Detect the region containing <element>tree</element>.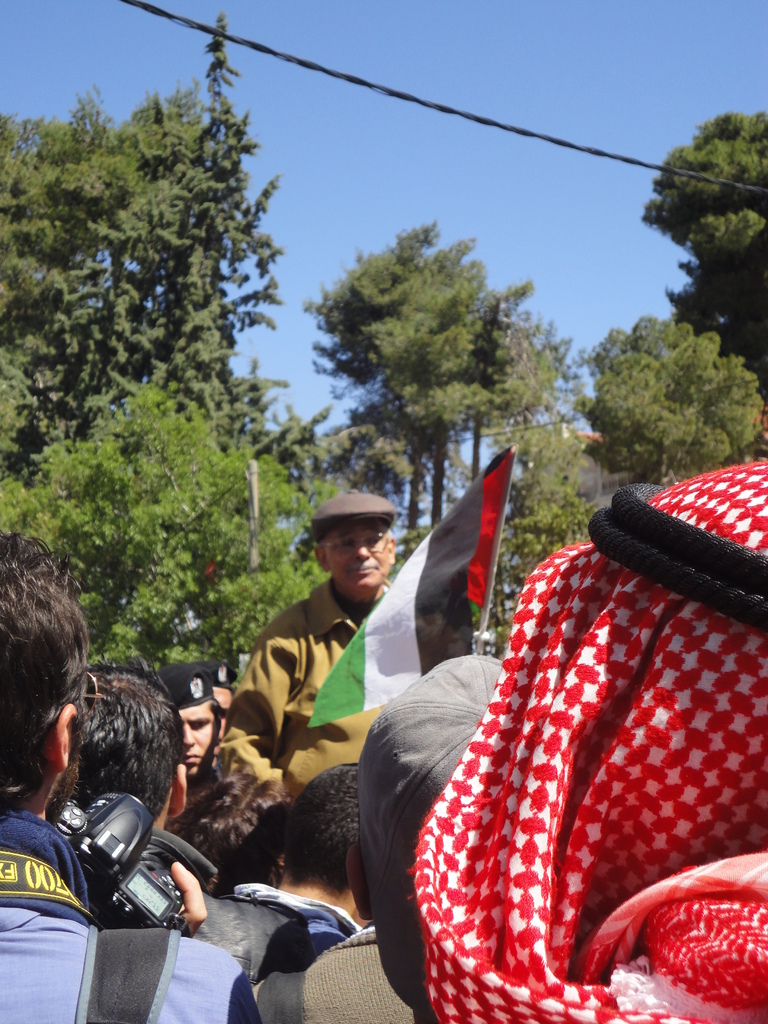
<region>0, 74, 217, 481</region>.
